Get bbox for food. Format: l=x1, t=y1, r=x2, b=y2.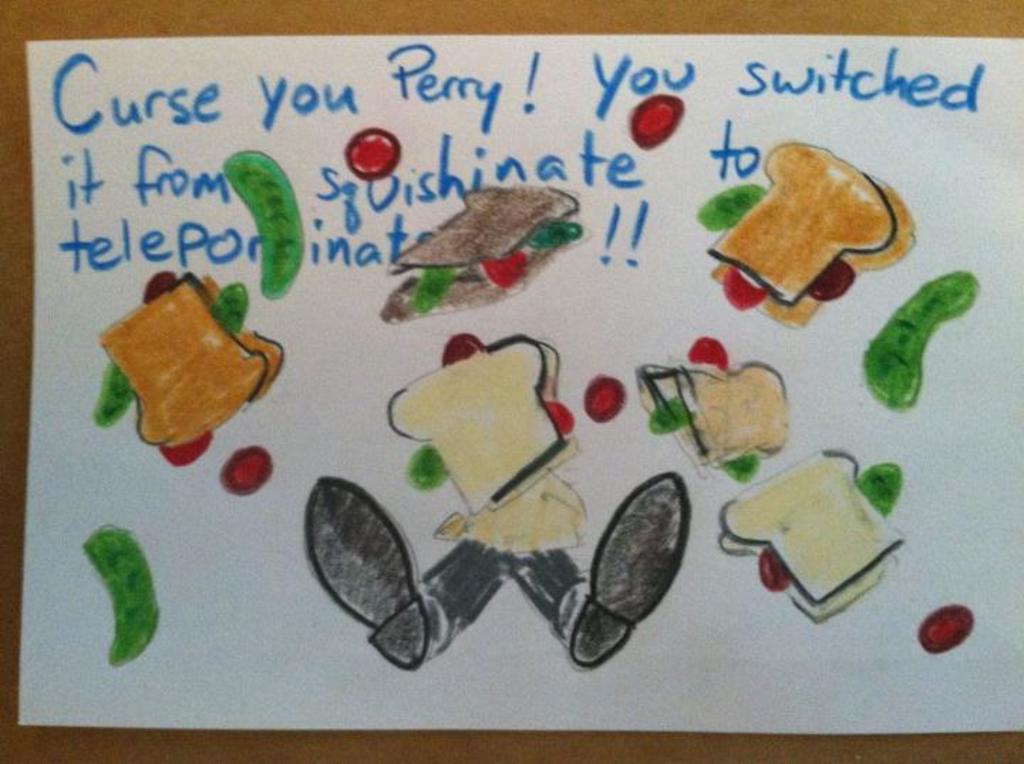
l=631, t=360, r=791, b=481.
